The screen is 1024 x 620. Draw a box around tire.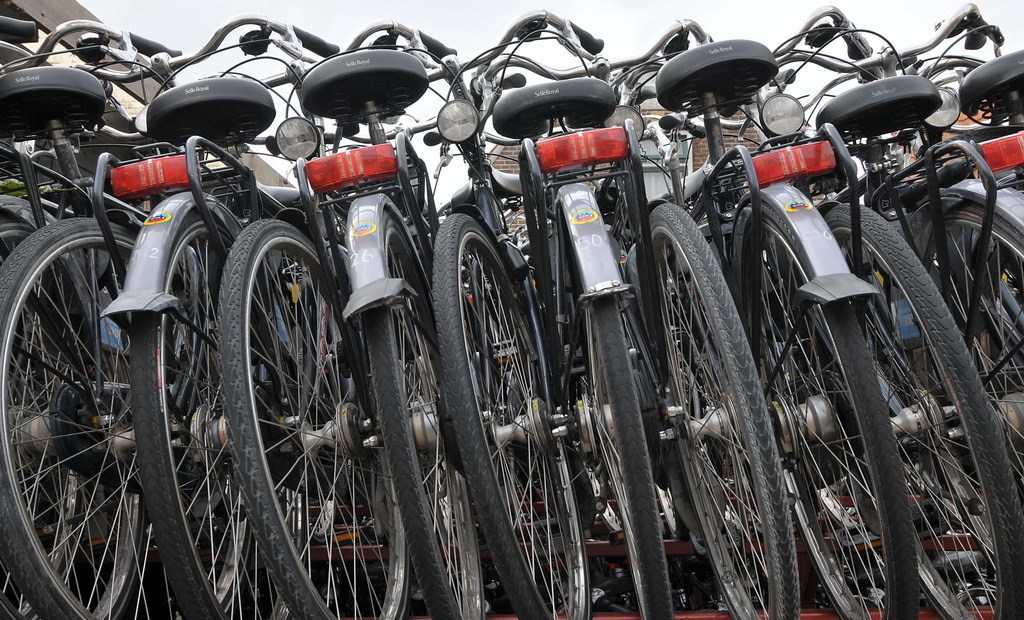
{"left": 549, "top": 177, "right": 677, "bottom": 619}.
